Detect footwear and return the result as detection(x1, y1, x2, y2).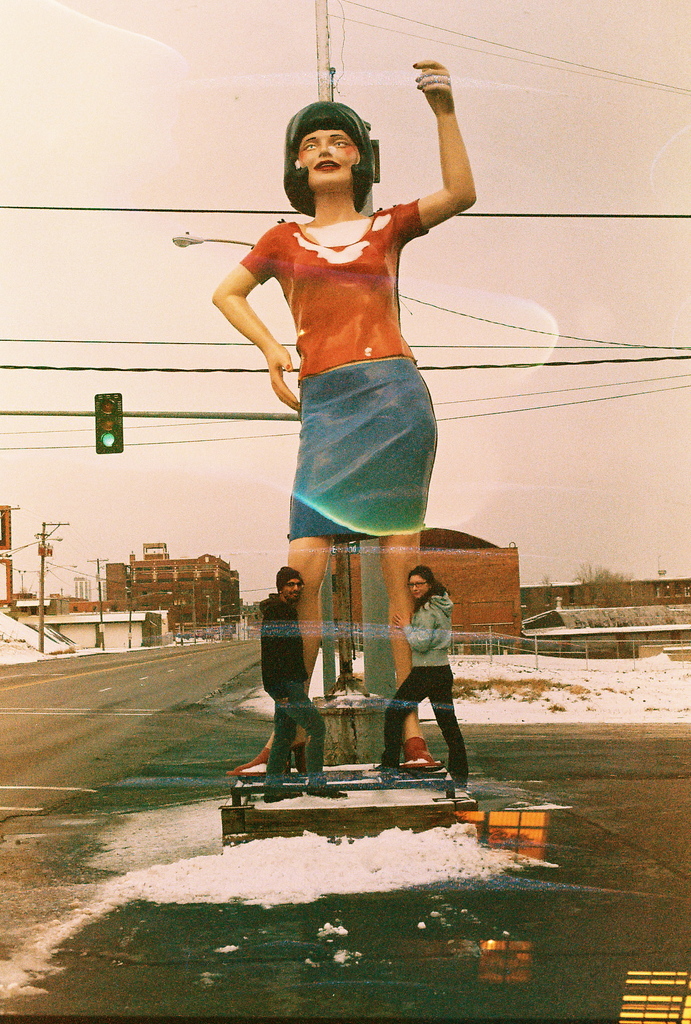
detection(303, 774, 342, 797).
